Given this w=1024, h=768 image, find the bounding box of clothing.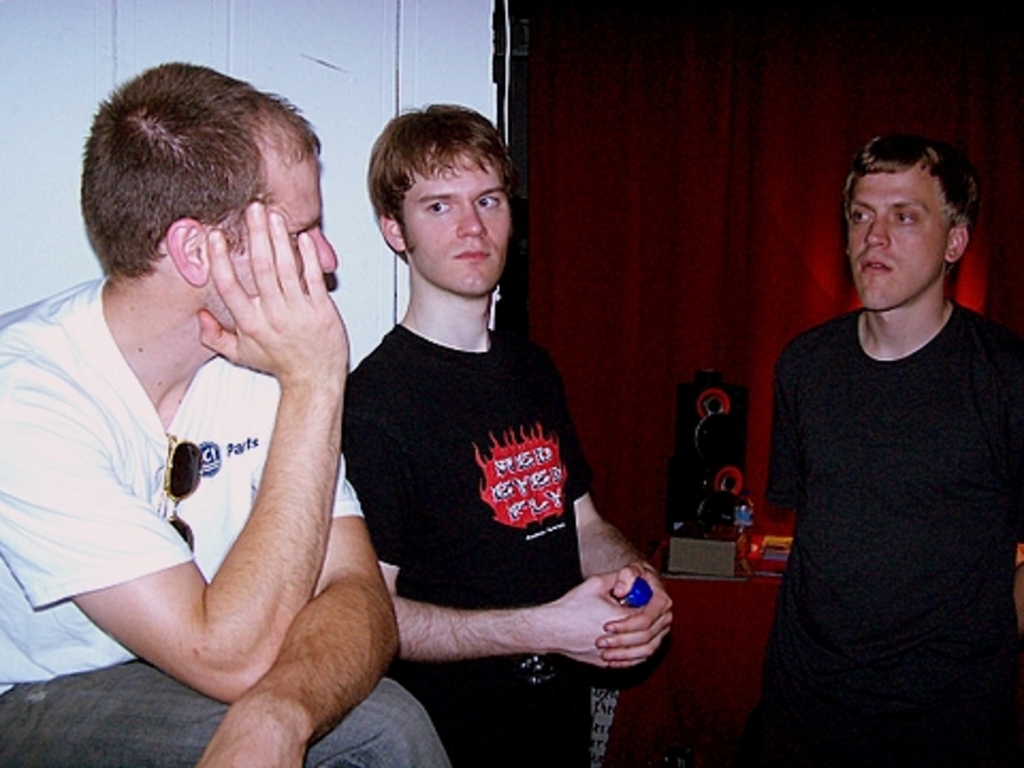
box(326, 337, 619, 766).
